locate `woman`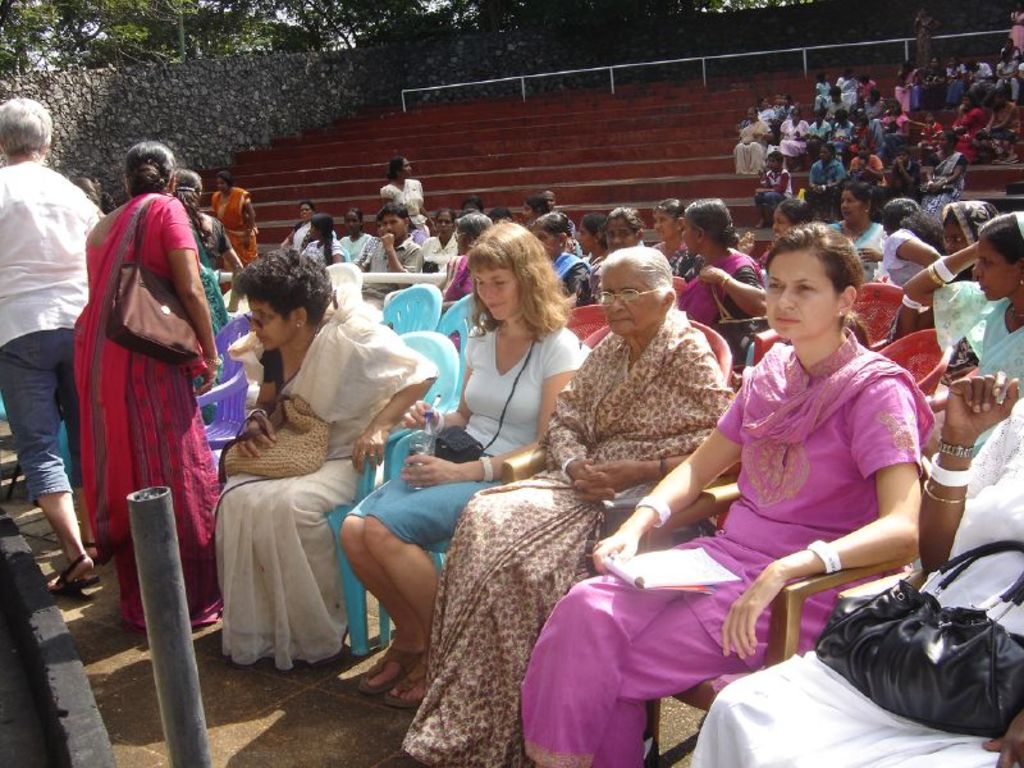
rect(957, 95, 983, 161)
